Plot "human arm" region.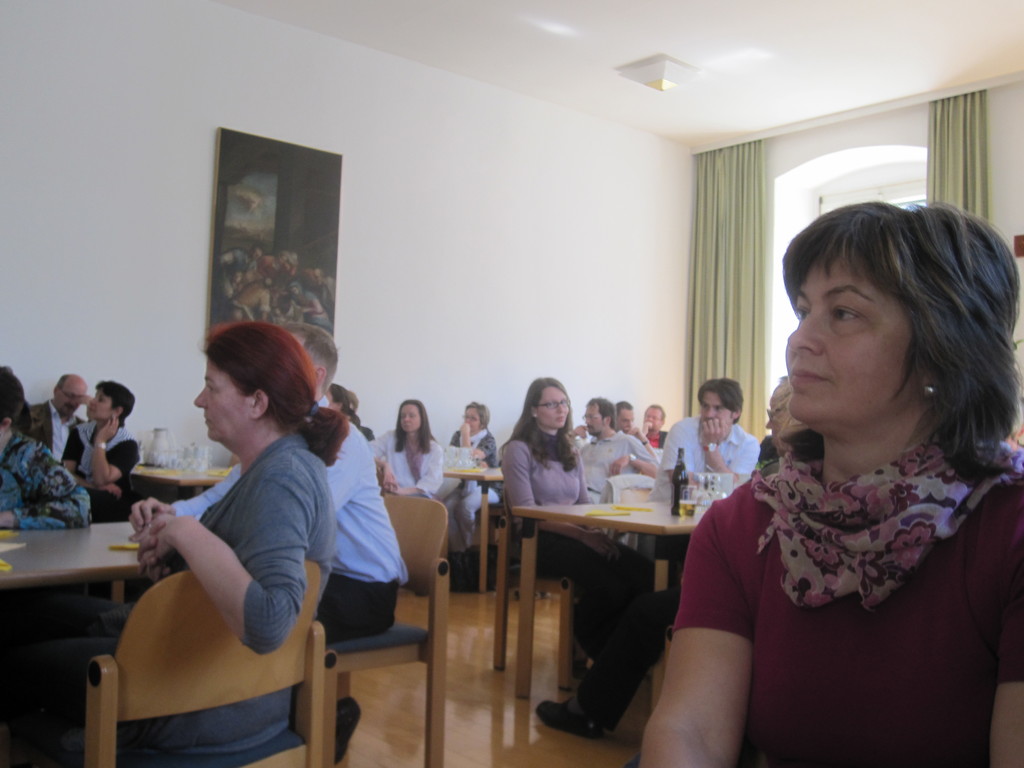
Plotted at [x1=631, y1=426, x2=657, y2=460].
